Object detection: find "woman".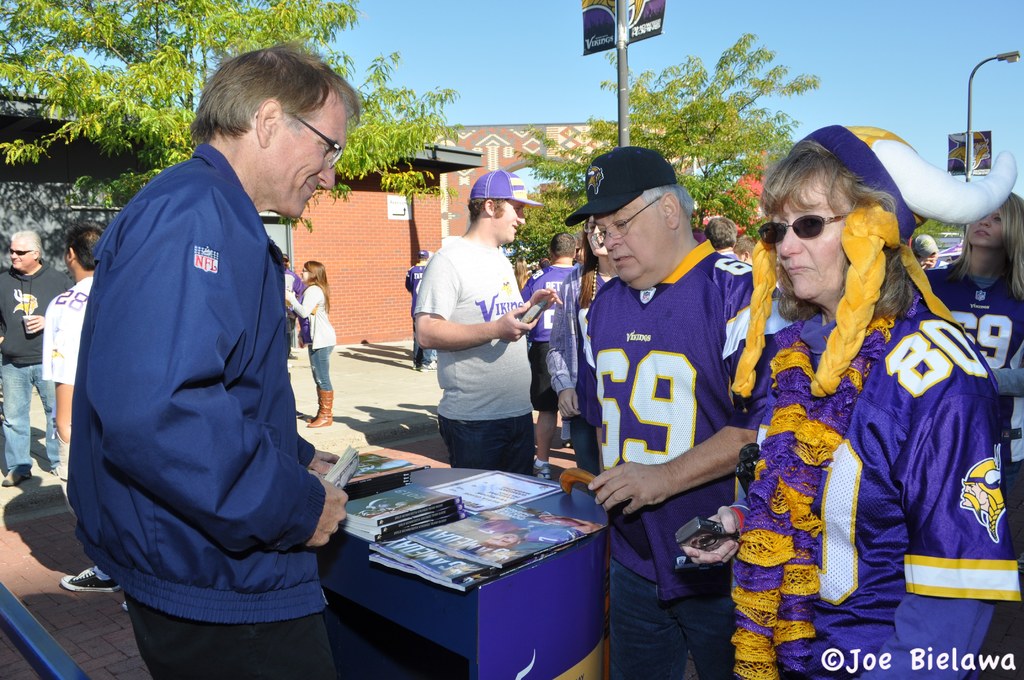
region(547, 218, 612, 474).
